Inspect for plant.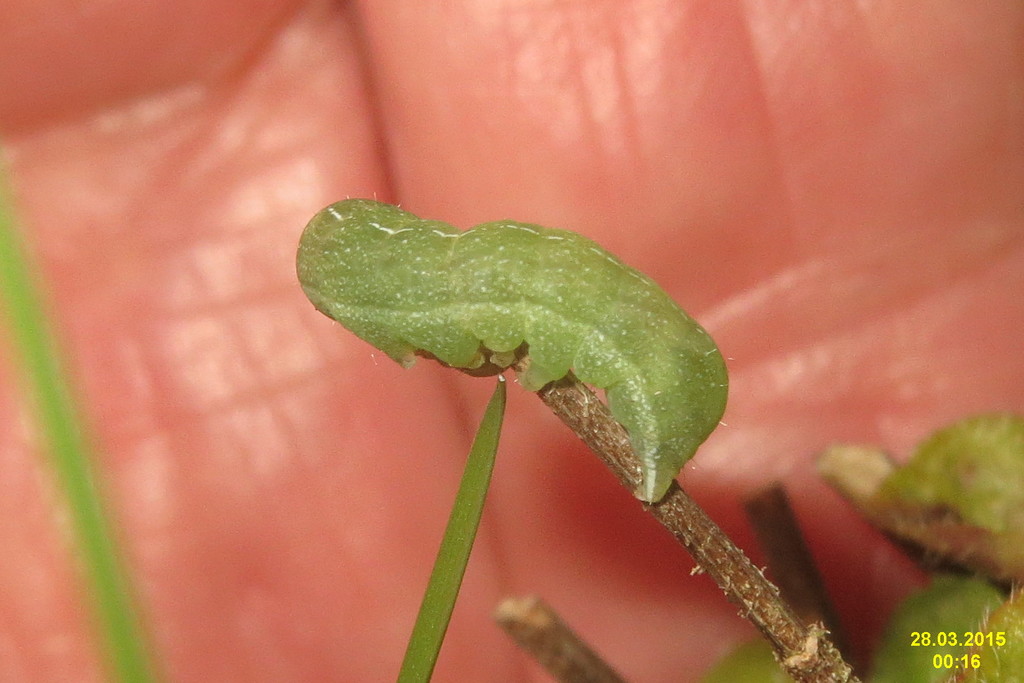
Inspection: x1=295, y1=195, x2=1023, y2=682.
